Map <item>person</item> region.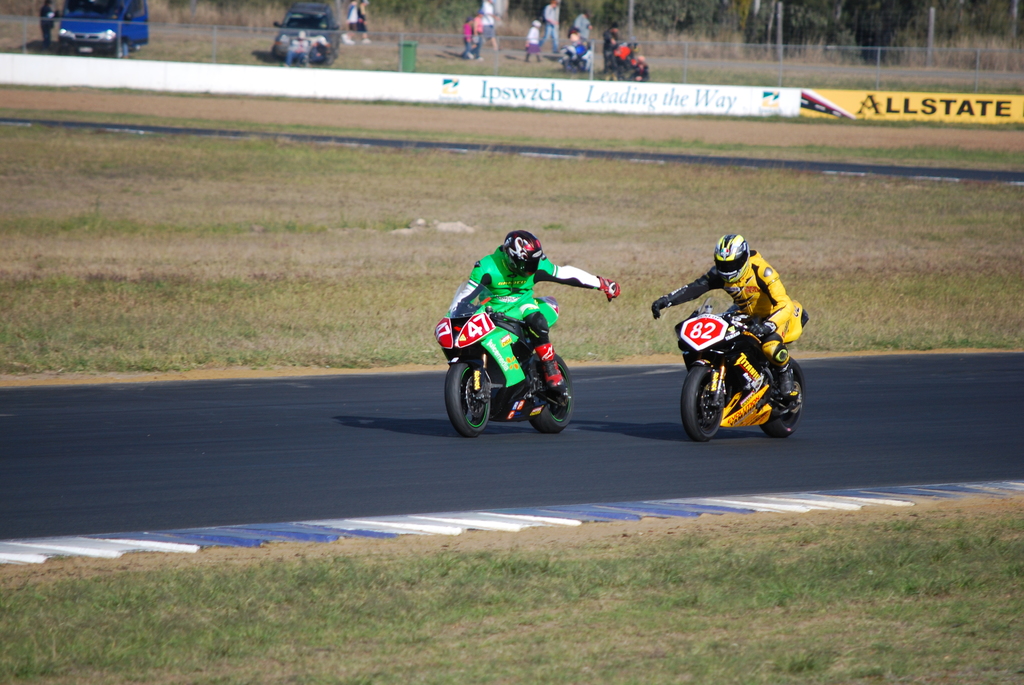
Mapped to 662, 235, 797, 441.
